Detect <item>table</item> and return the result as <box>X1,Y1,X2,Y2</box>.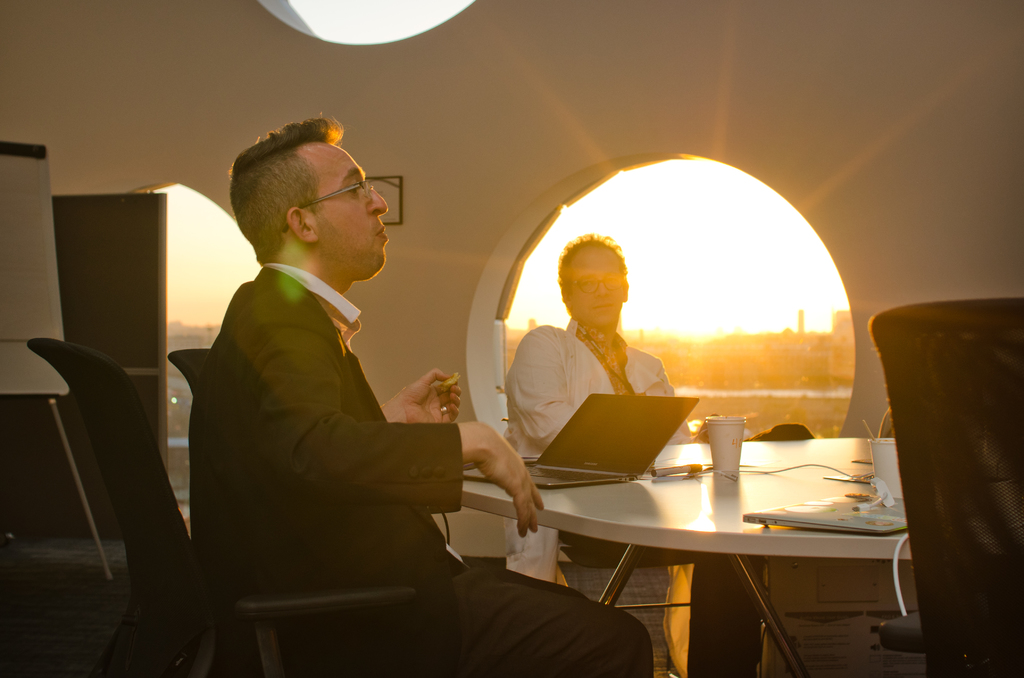
<box>455,435,913,677</box>.
